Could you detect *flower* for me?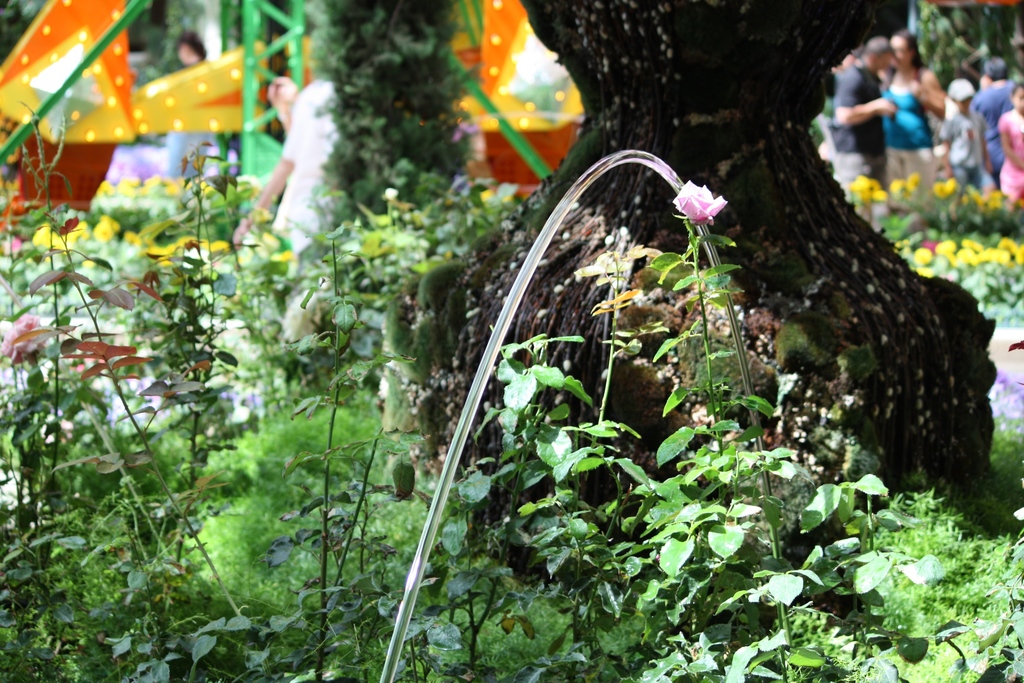
Detection result: <region>0, 313, 39, 359</region>.
